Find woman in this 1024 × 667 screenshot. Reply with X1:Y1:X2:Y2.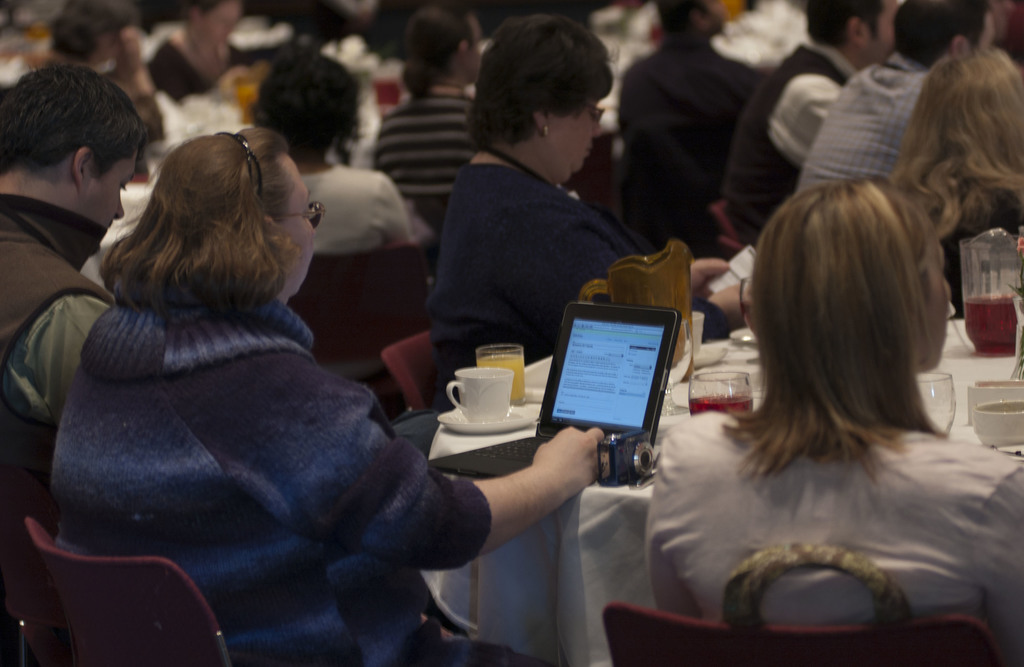
257:53:413:263.
